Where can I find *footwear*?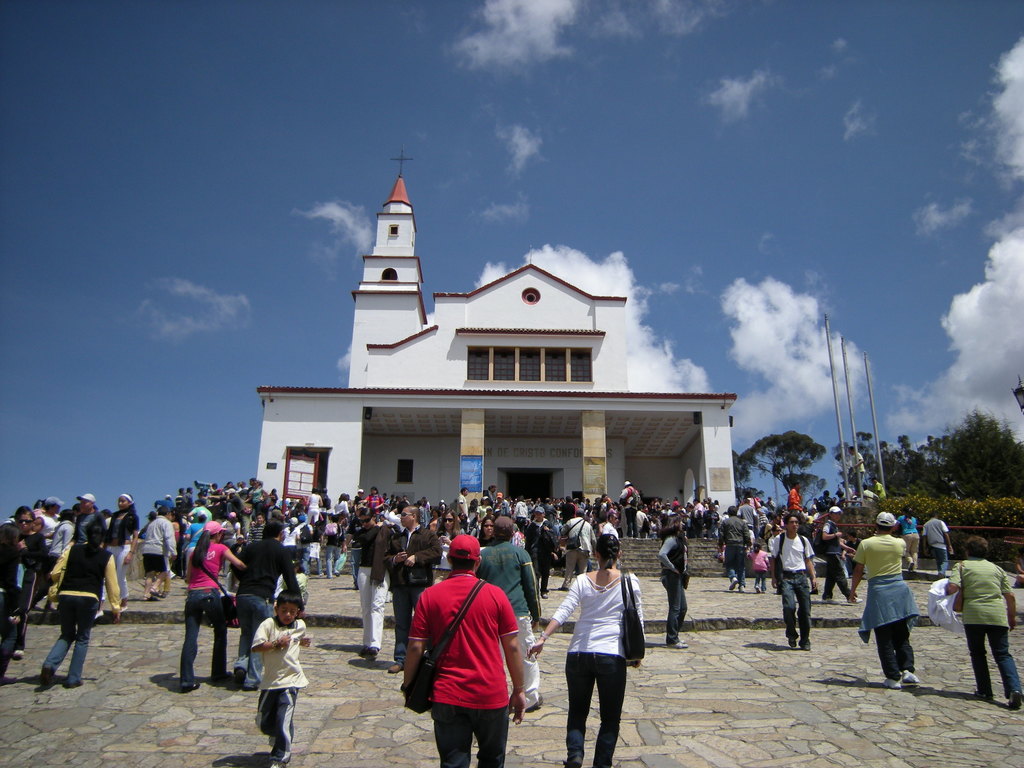
You can find it at [x1=61, y1=678, x2=84, y2=688].
